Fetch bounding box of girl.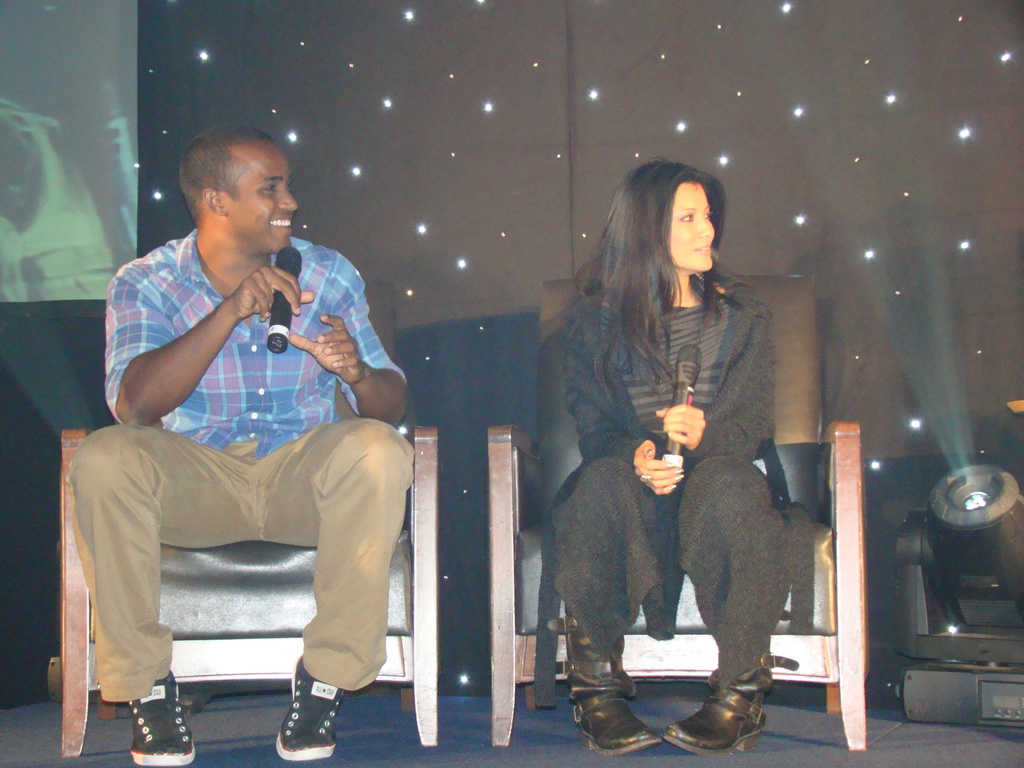
Bbox: Rect(557, 159, 787, 746).
